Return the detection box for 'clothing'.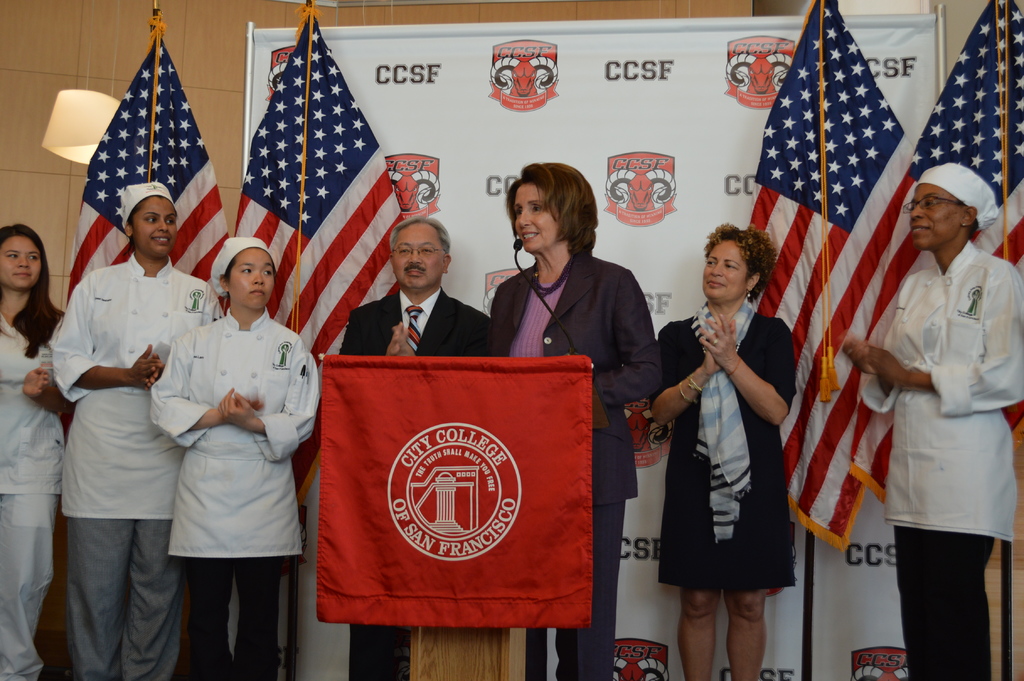
crop(342, 275, 498, 680).
